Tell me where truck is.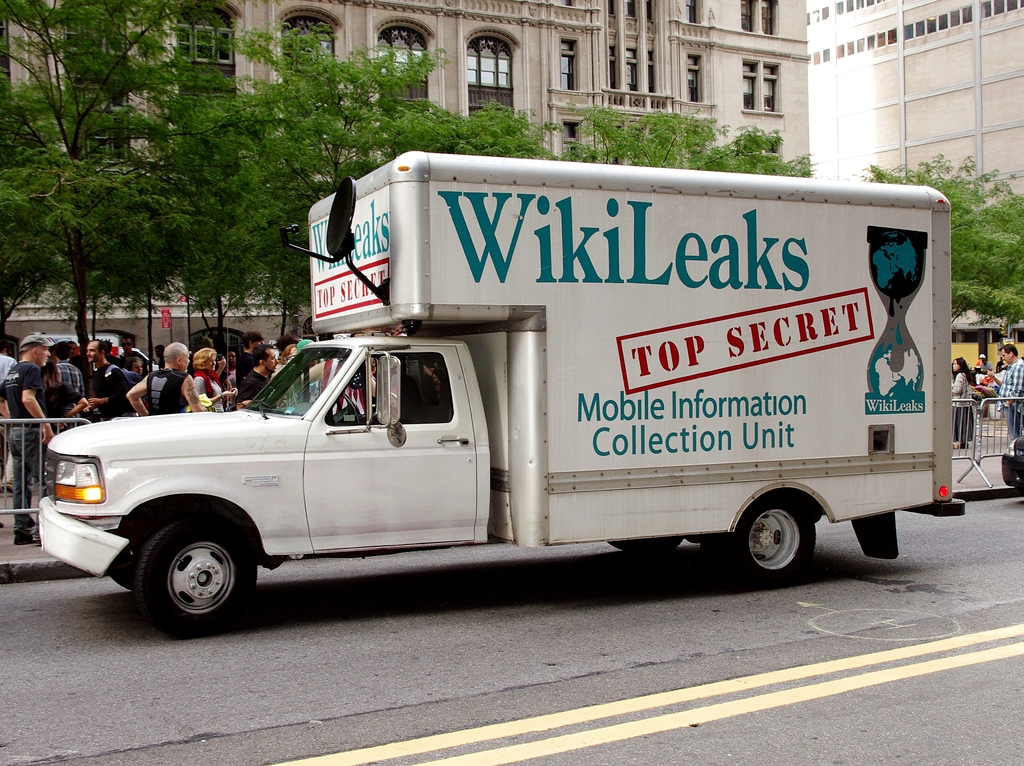
truck is at (x1=61, y1=136, x2=946, y2=640).
